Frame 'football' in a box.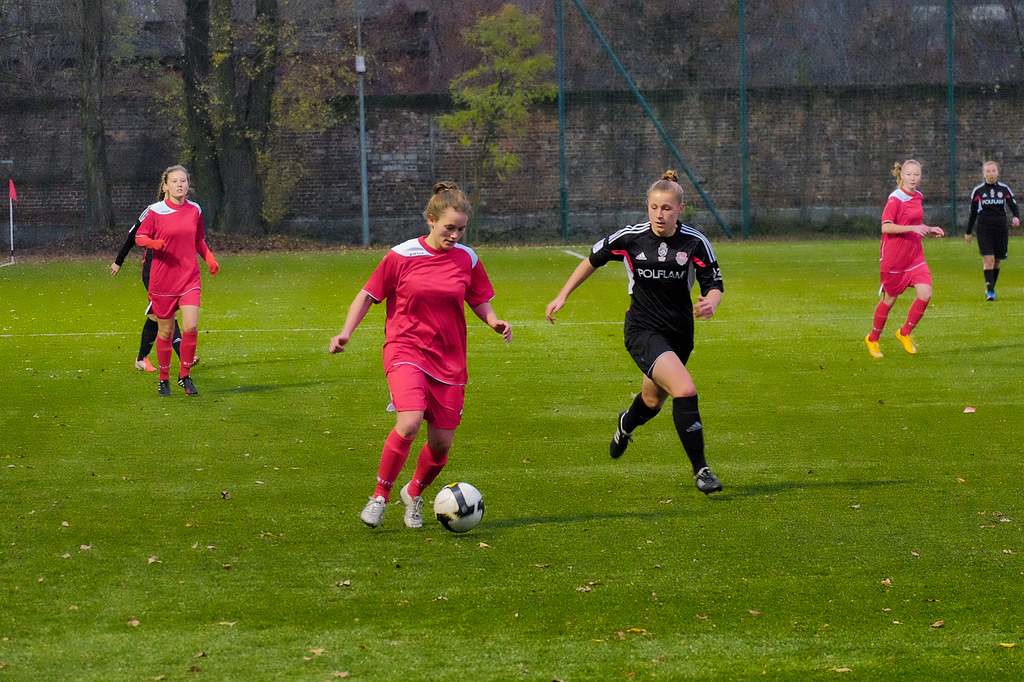
select_region(433, 484, 488, 535).
